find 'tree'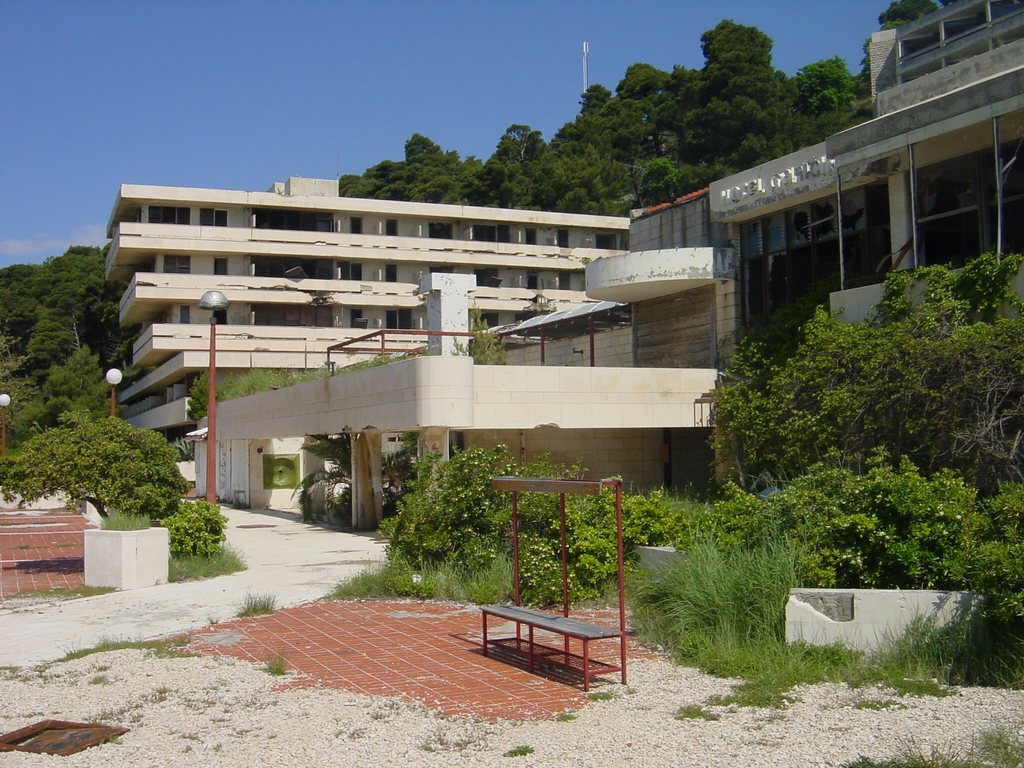
{"left": 678, "top": 9, "right": 794, "bottom": 172}
